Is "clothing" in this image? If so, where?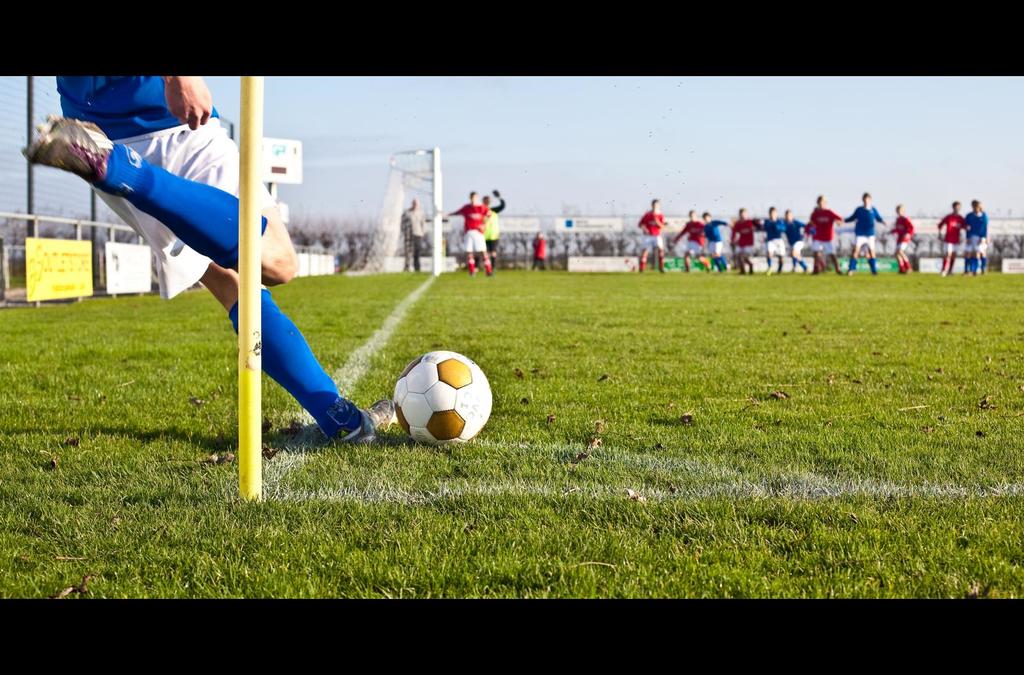
Yes, at {"left": 669, "top": 214, "right": 703, "bottom": 258}.
